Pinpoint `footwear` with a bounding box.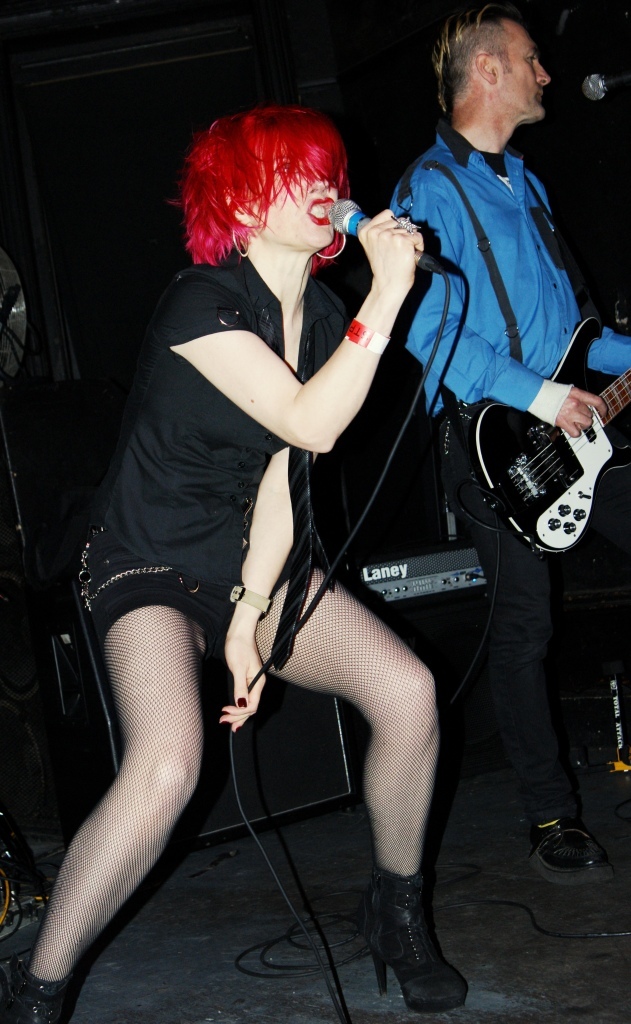
<box>360,859,473,1010</box>.
